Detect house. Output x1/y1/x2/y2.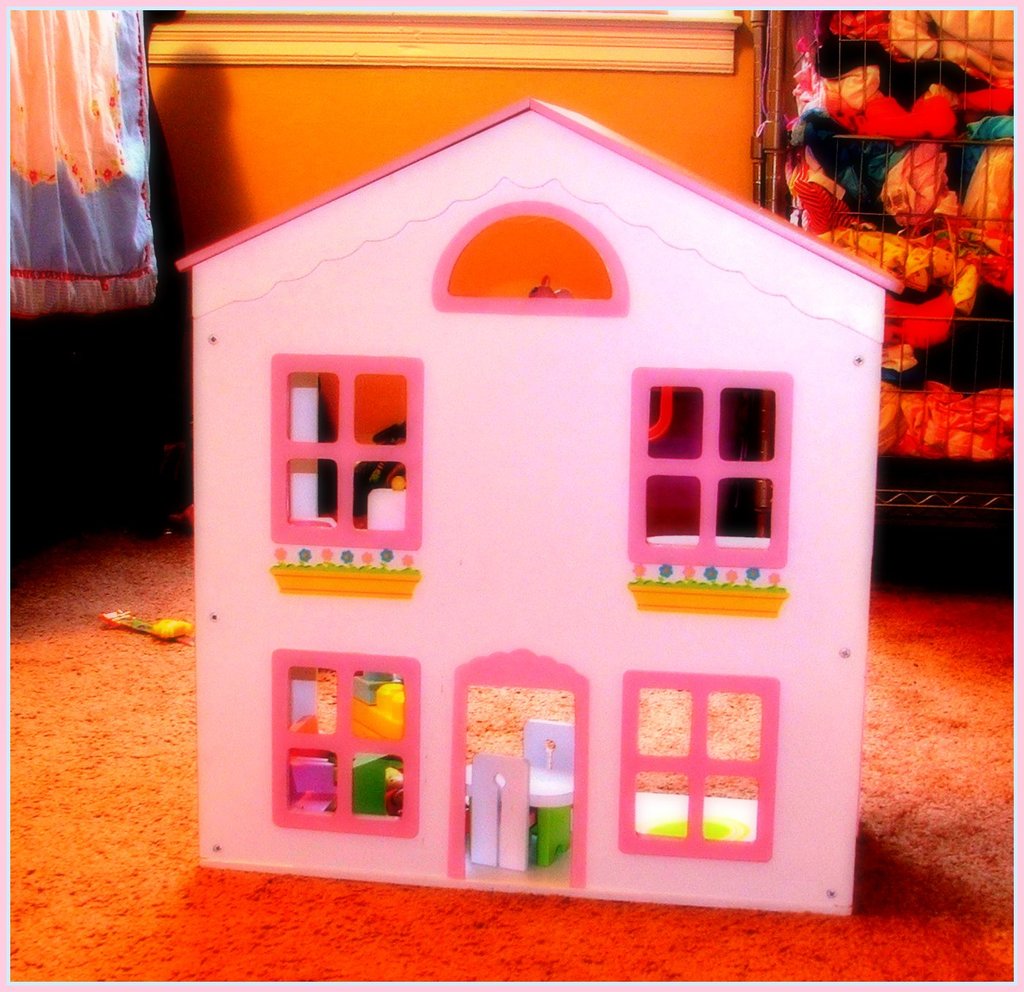
9/1/1023/982.
